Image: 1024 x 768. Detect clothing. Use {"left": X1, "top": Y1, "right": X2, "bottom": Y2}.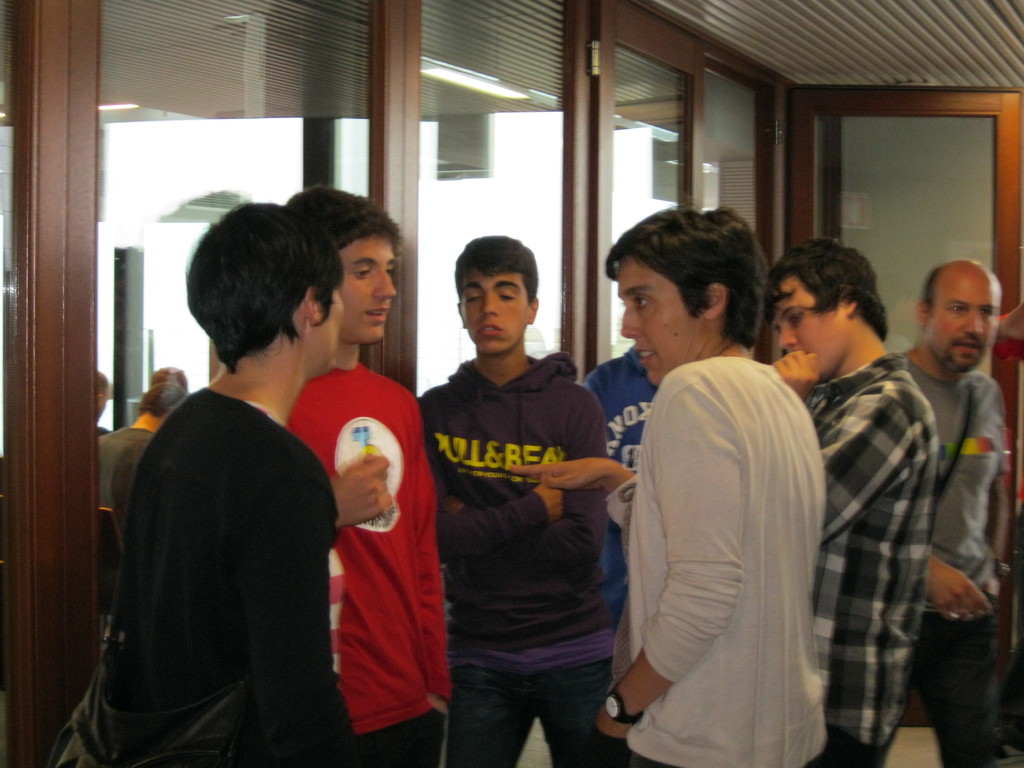
{"left": 97, "top": 423, "right": 150, "bottom": 529}.
